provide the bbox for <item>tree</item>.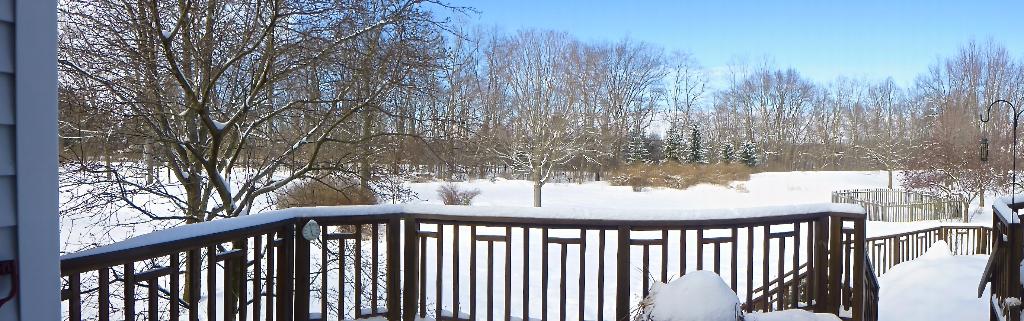
bbox=(645, 45, 708, 160).
